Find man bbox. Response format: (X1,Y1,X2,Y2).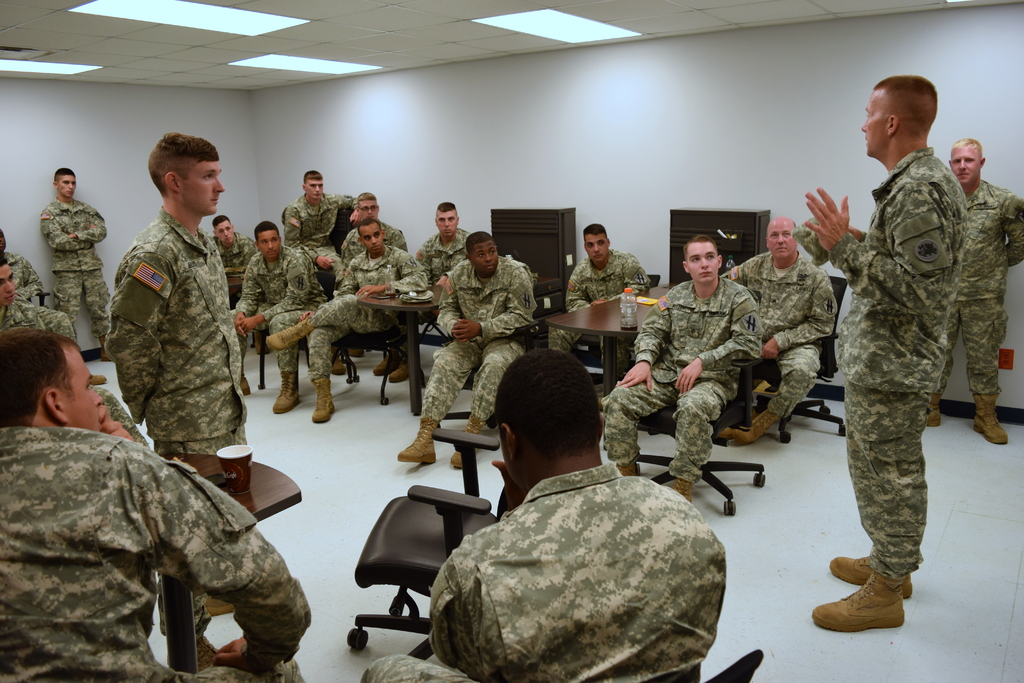
(207,208,268,305).
